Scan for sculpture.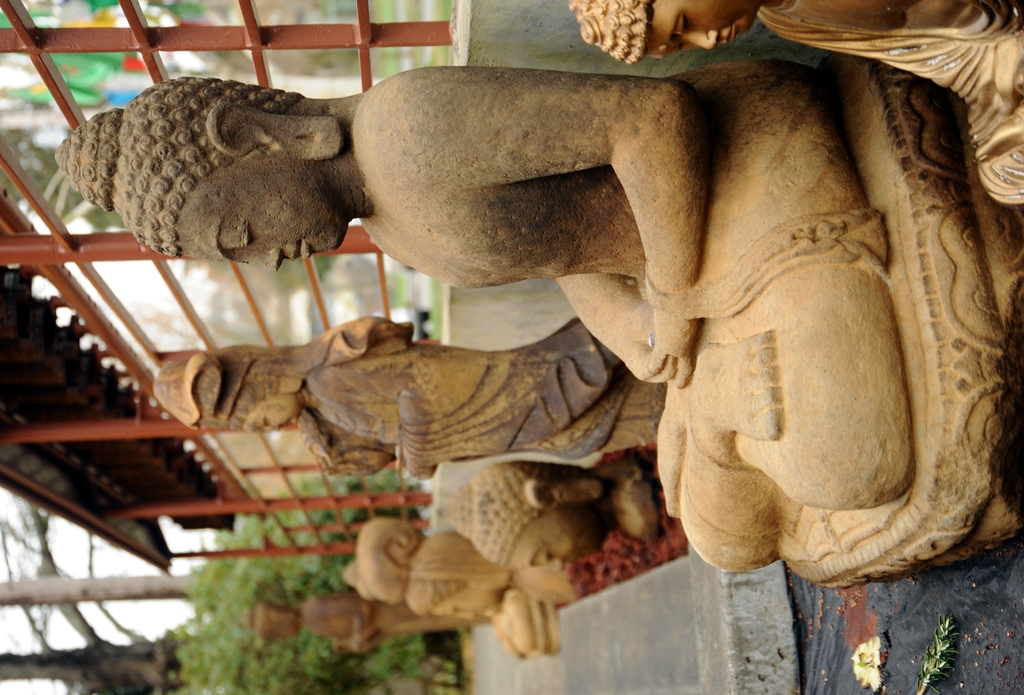
Scan result: x1=389, y1=543, x2=584, y2=661.
